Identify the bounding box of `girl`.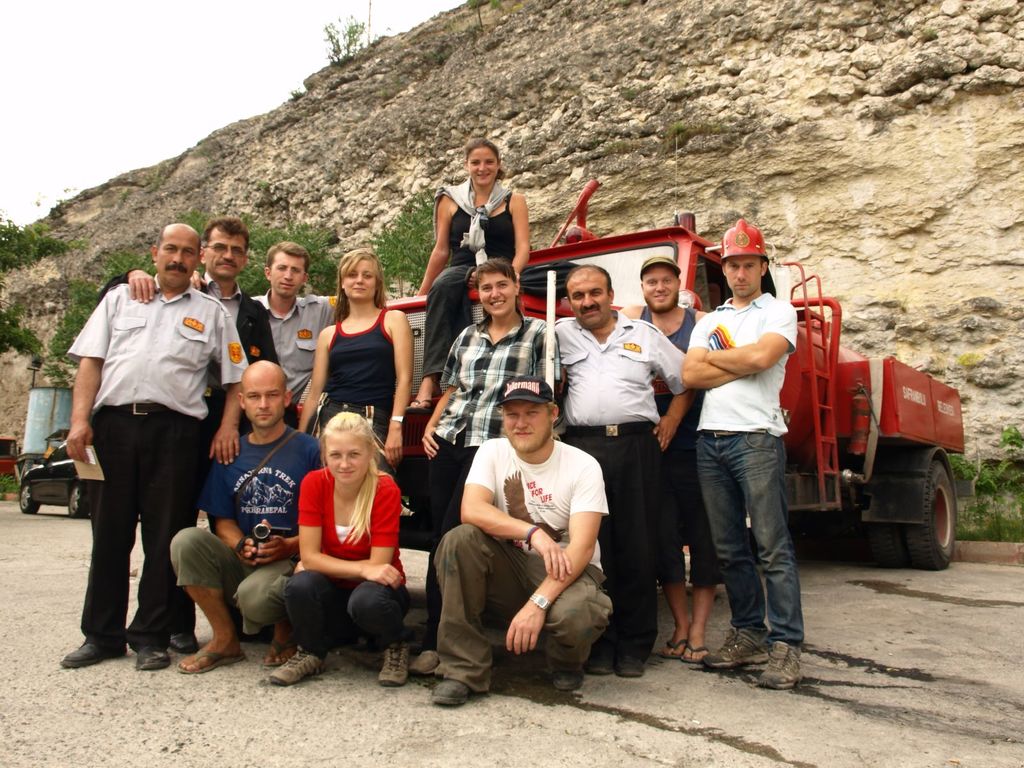
l=297, t=250, r=412, b=477.
